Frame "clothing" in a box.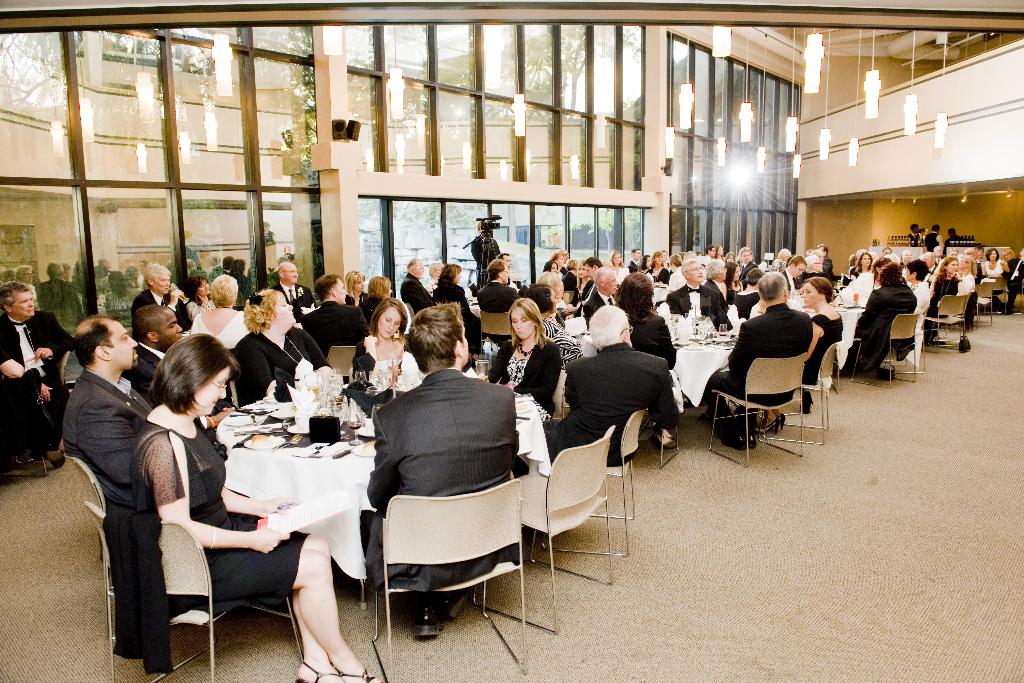
bbox=(744, 289, 758, 322).
